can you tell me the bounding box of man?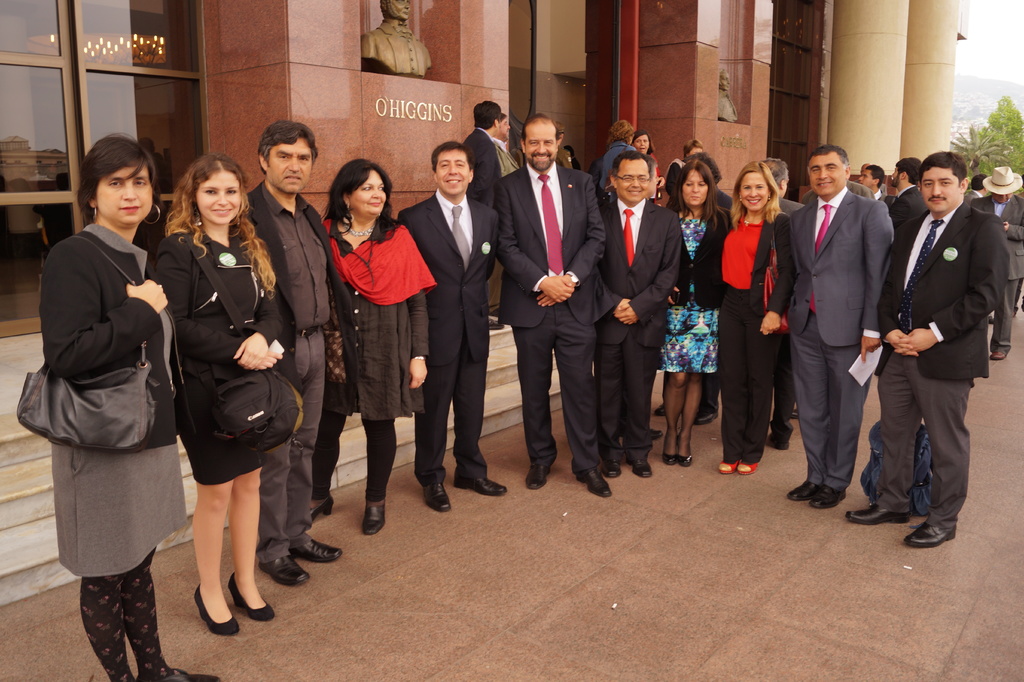
(x1=611, y1=159, x2=679, y2=472).
